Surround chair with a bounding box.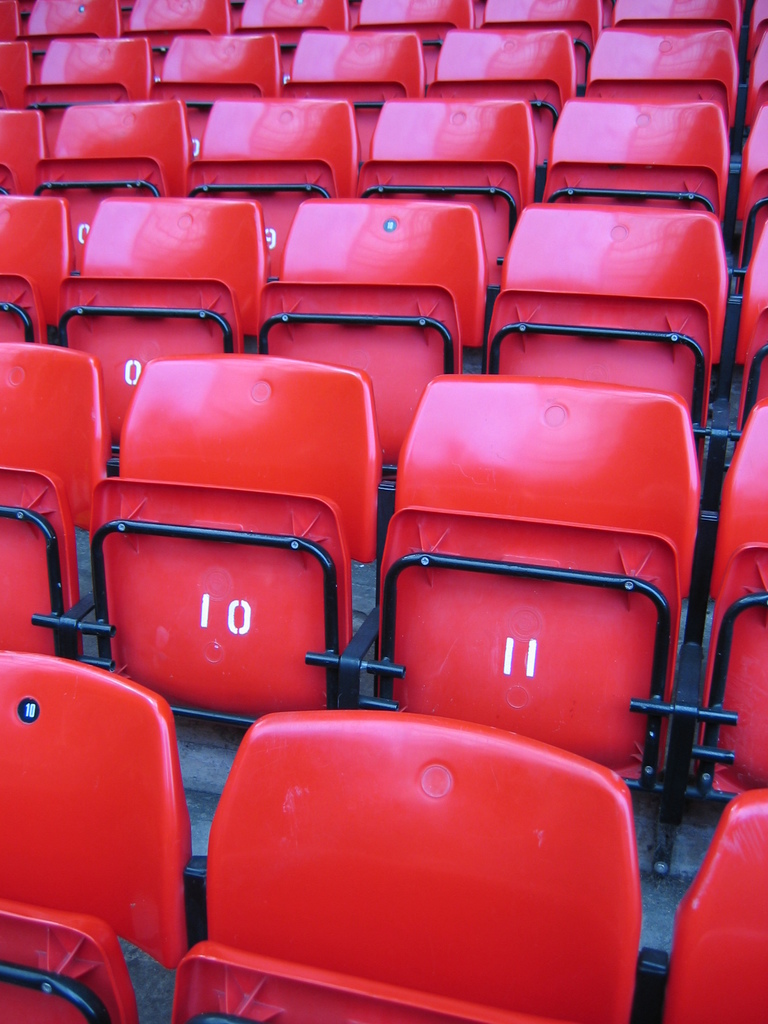
(660, 401, 767, 865).
